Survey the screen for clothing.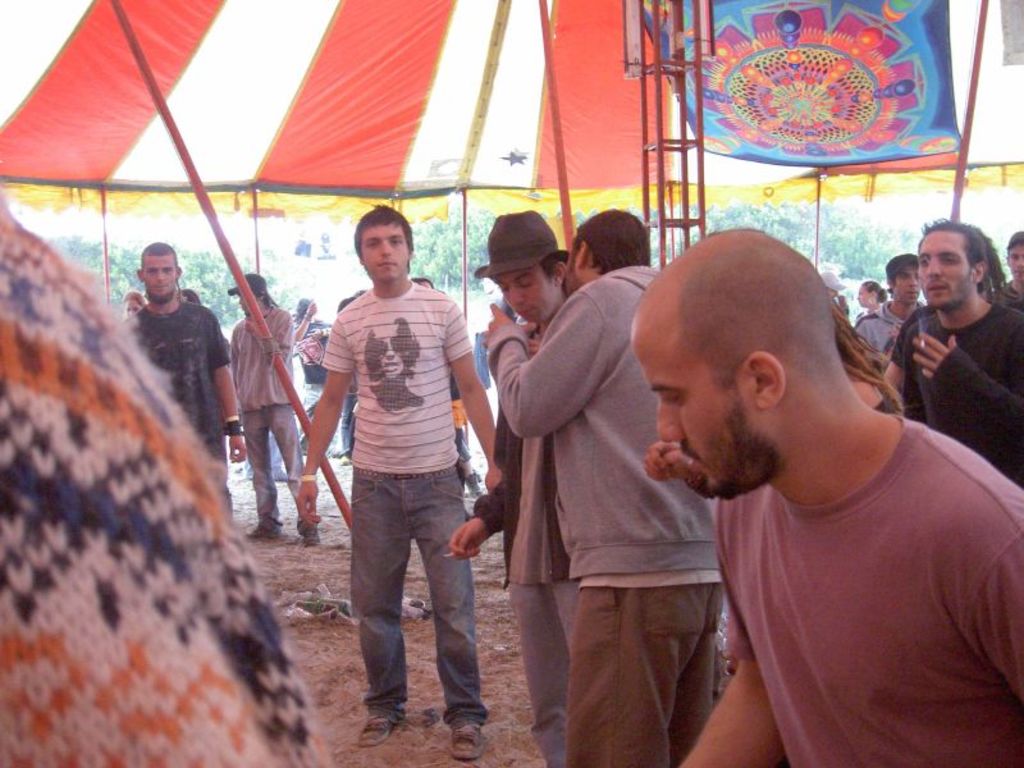
Survey found: [234, 310, 289, 525].
